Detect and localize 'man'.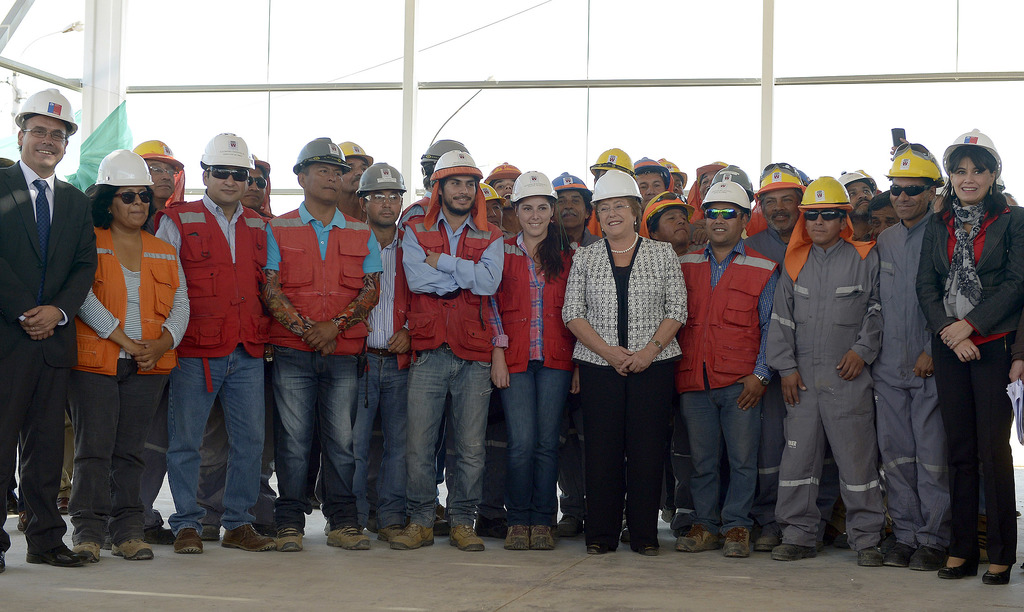
Localized at {"left": 764, "top": 174, "right": 888, "bottom": 561}.
